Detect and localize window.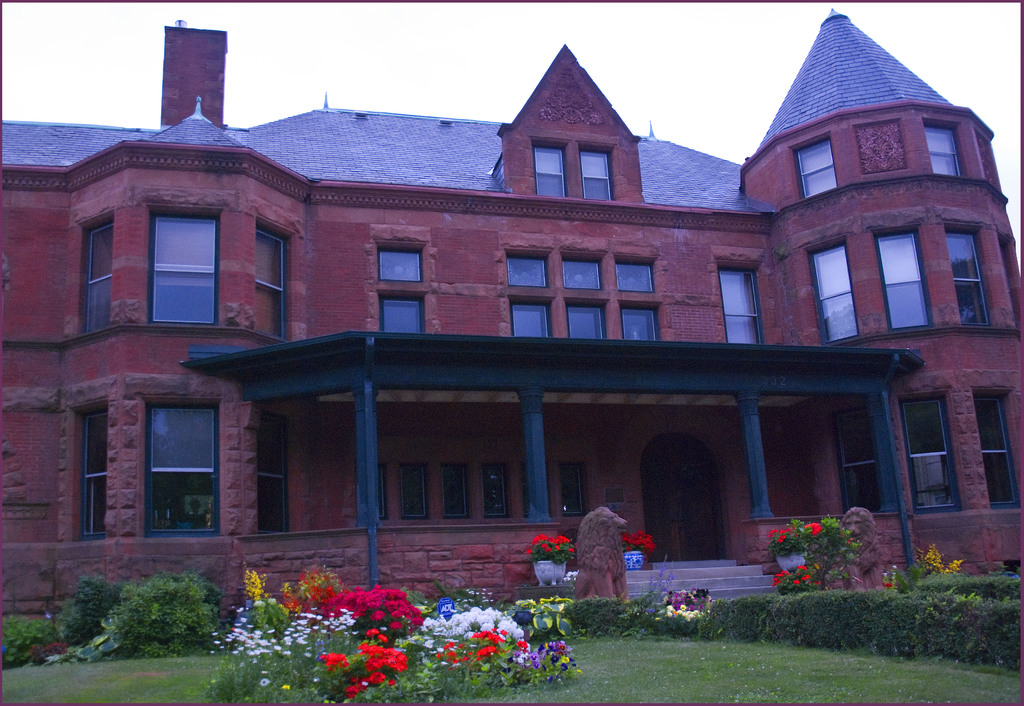
Localized at crop(620, 305, 660, 337).
